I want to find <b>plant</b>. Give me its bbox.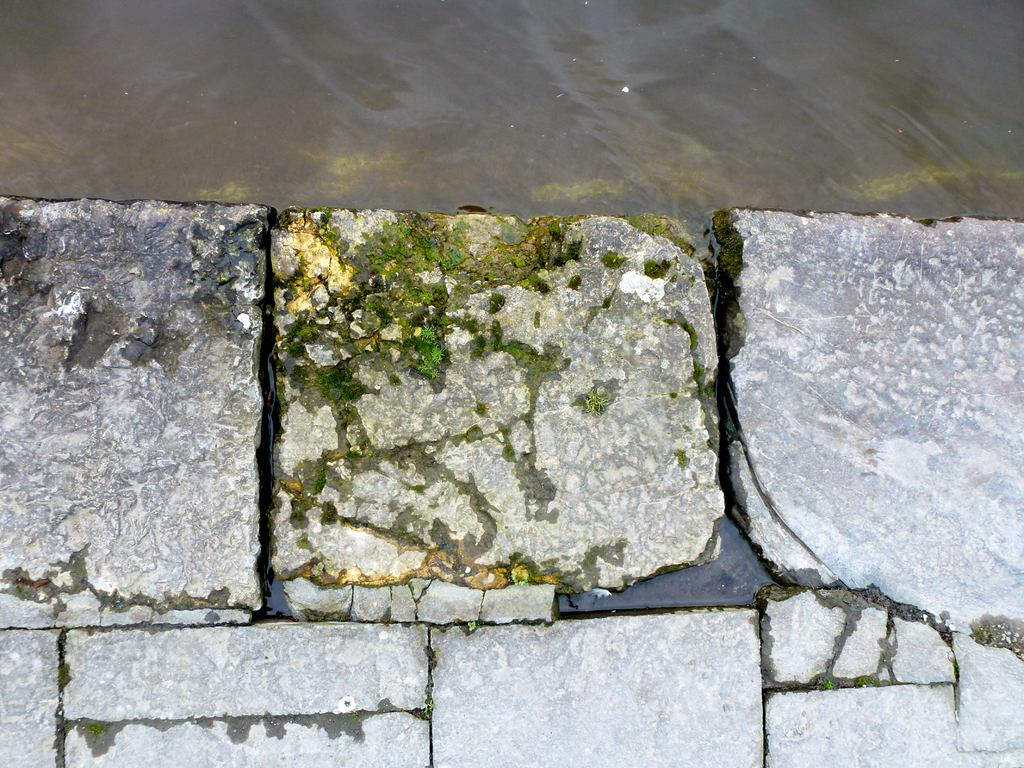
left=826, top=679, right=835, bottom=691.
